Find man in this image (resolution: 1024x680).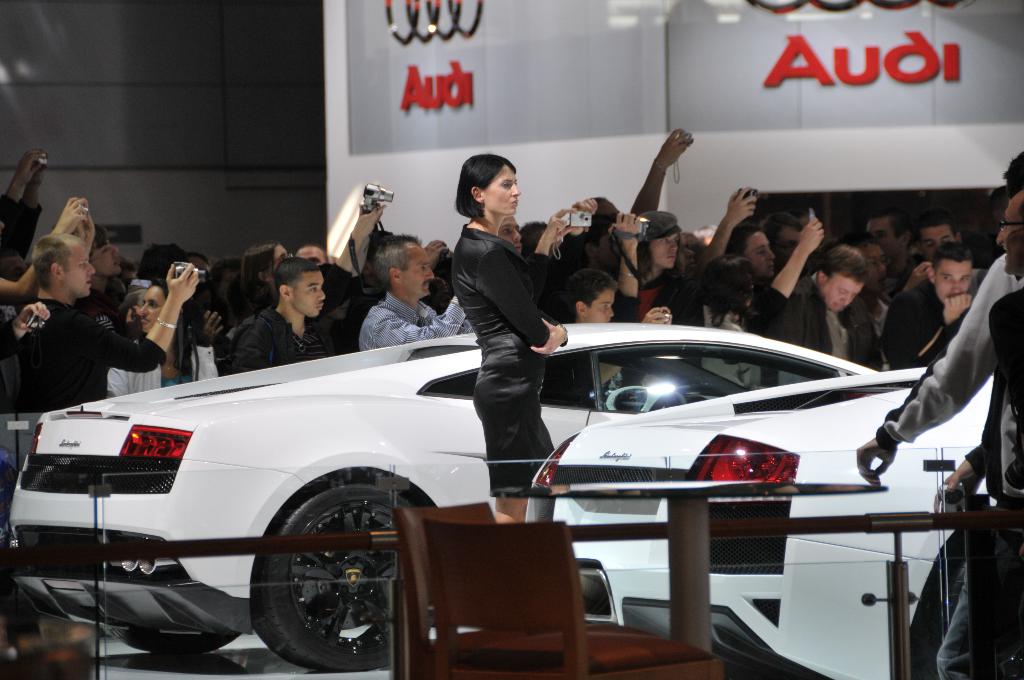
bbox=(6, 234, 198, 412).
